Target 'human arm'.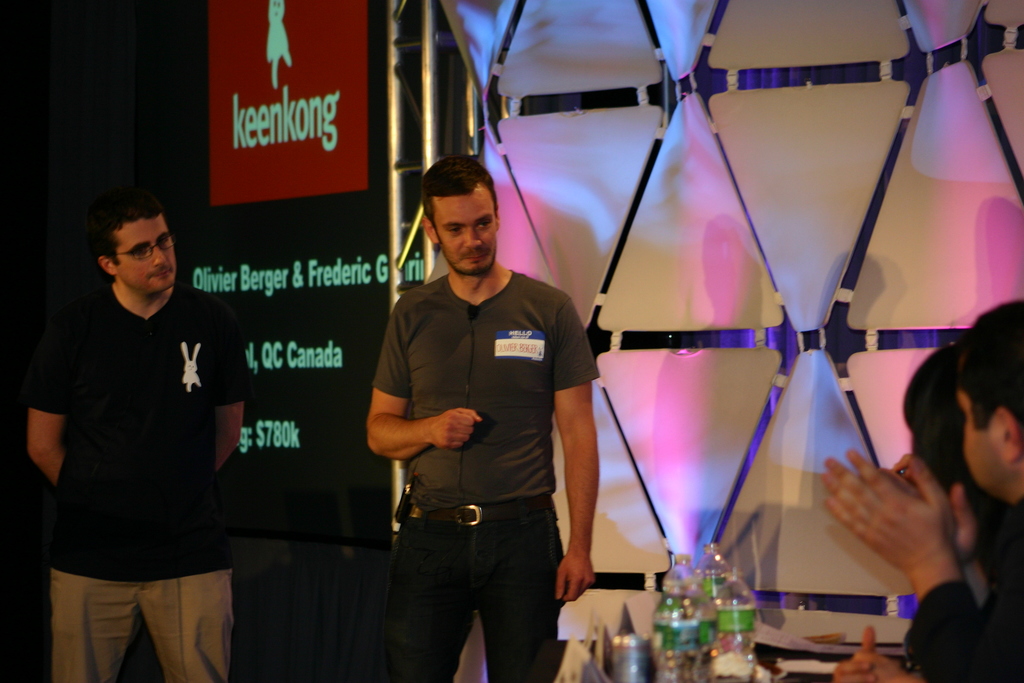
Target region: region(835, 625, 877, 682).
